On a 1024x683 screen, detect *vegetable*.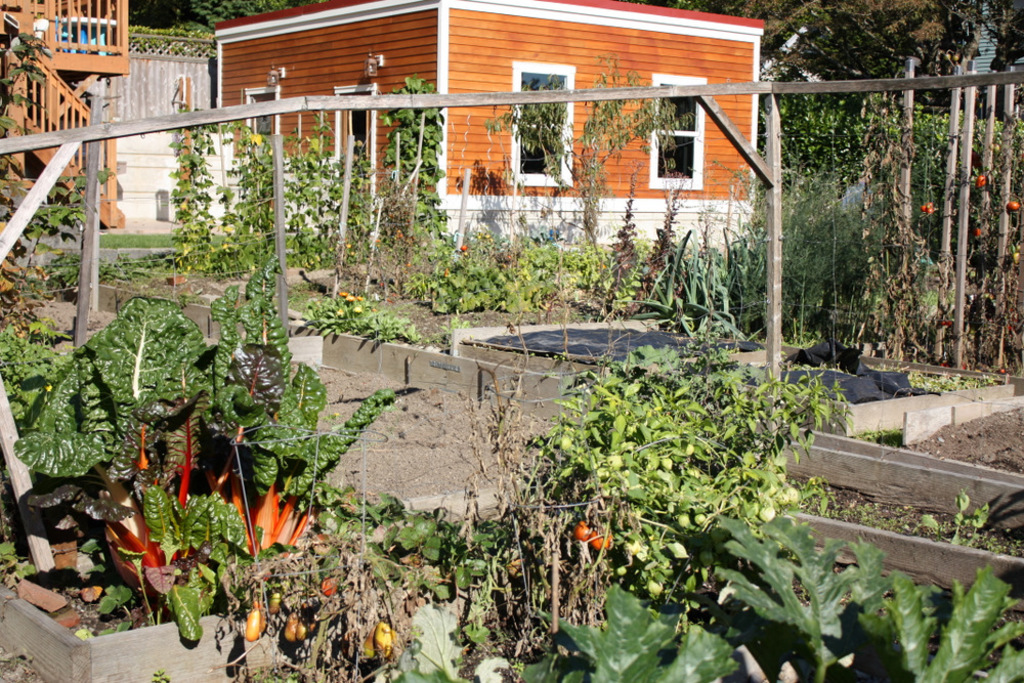
select_region(321, 574, 344, 600).
